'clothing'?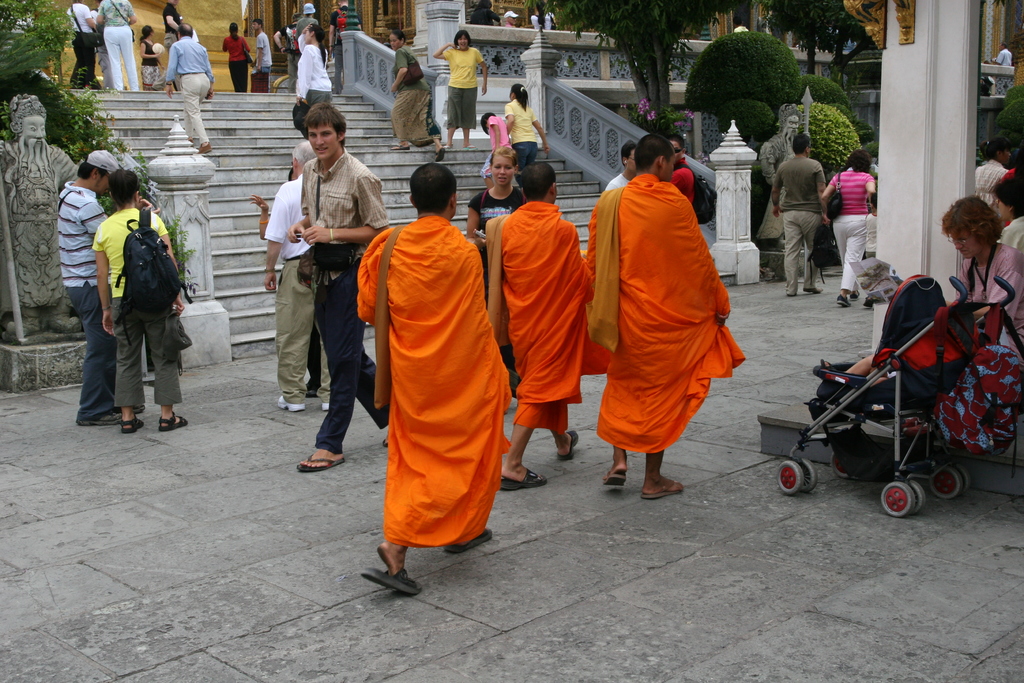
rect(770, 154, 826, 295)
